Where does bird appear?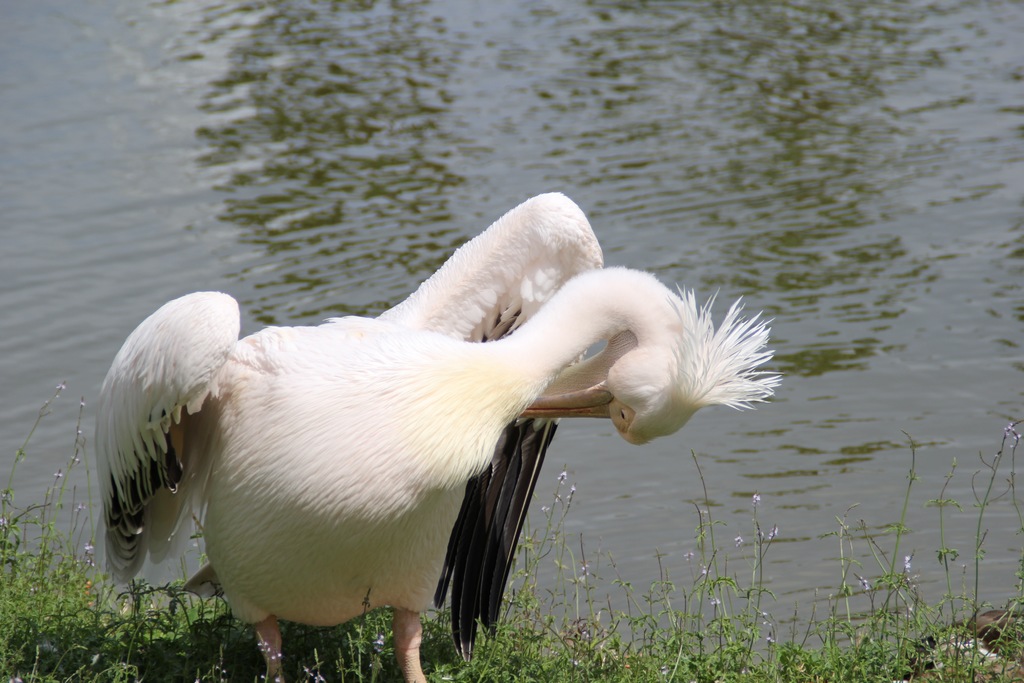
Appears at select_region(85, 196, 701, 678).
